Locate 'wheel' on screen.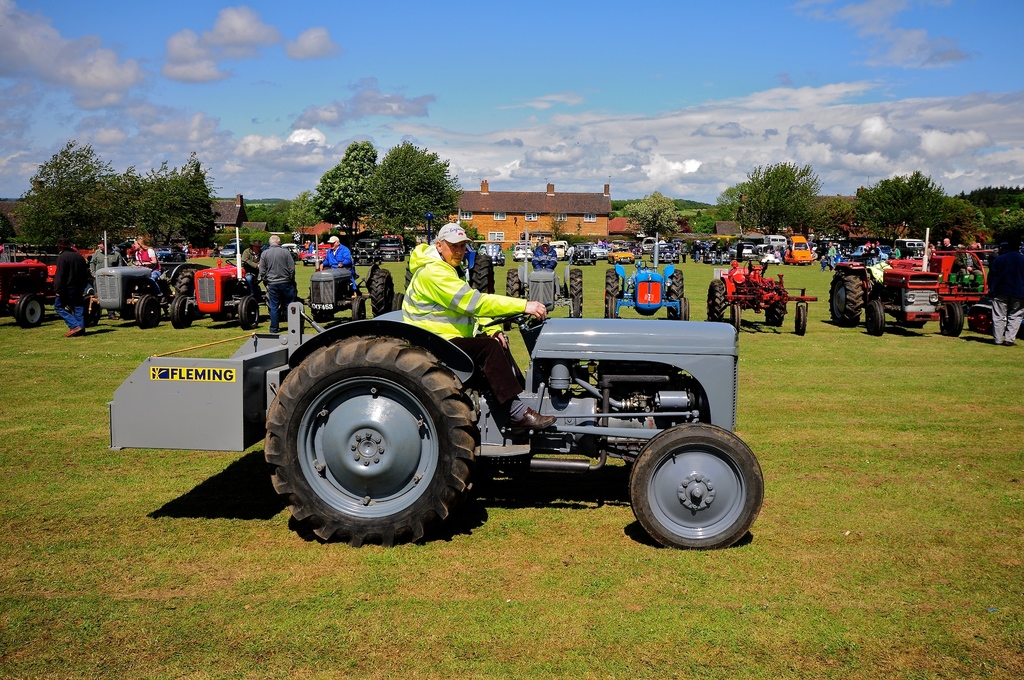
On screen at [794,303,807,336].
